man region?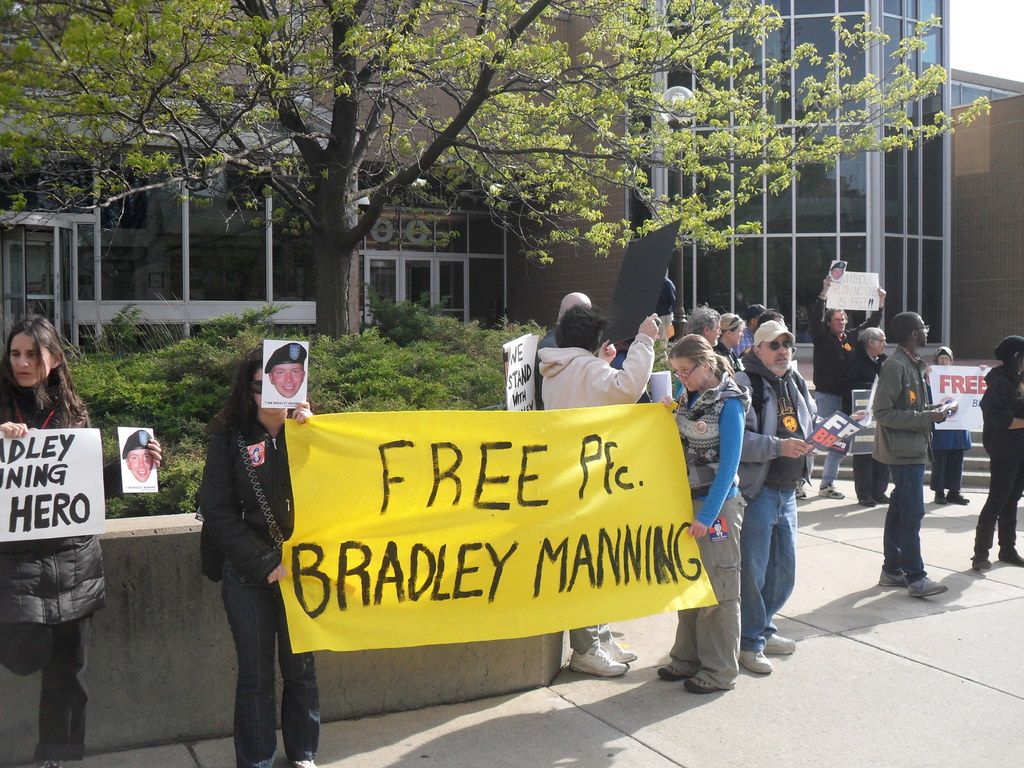
x1=833, y1=258, x2=845, y2=278
